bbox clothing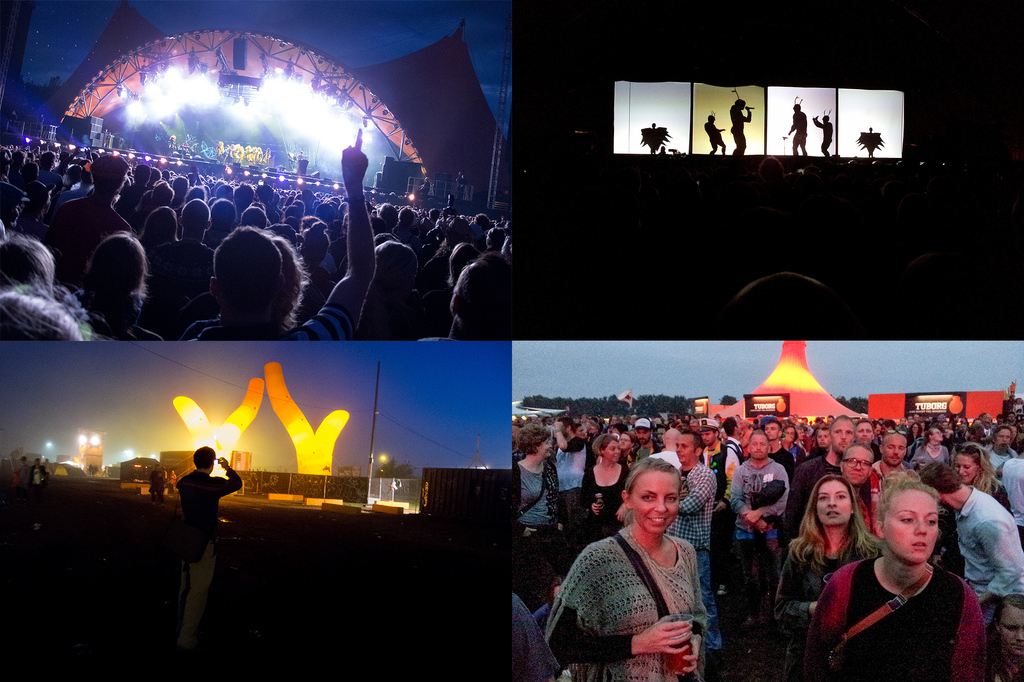
(x1=550, y1=436, x2=586, y2=548)
